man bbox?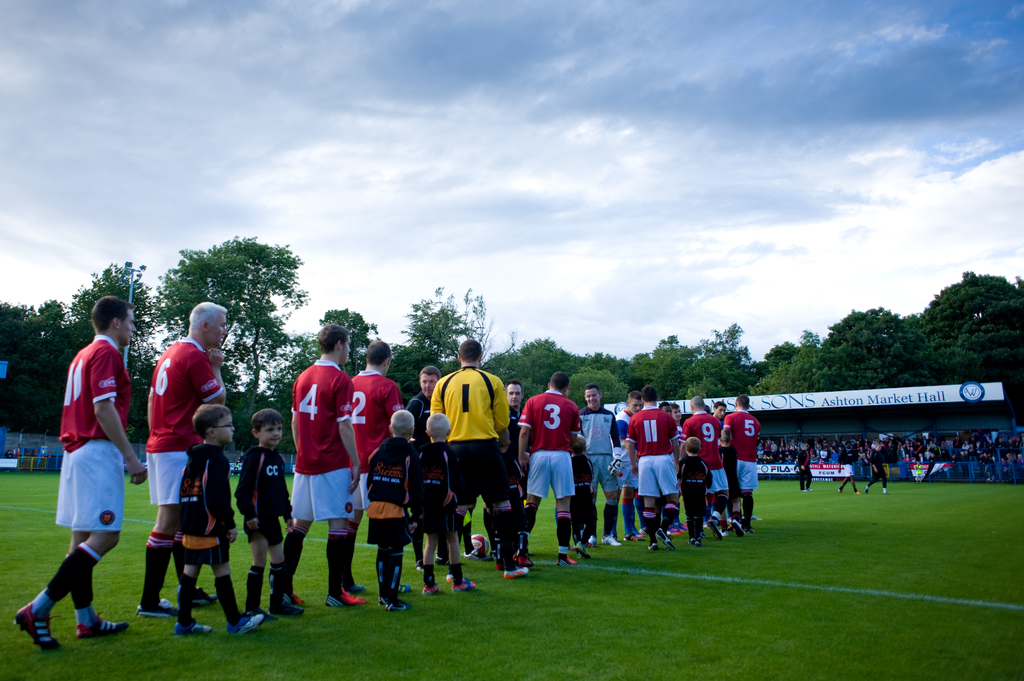
280:324:367:604
